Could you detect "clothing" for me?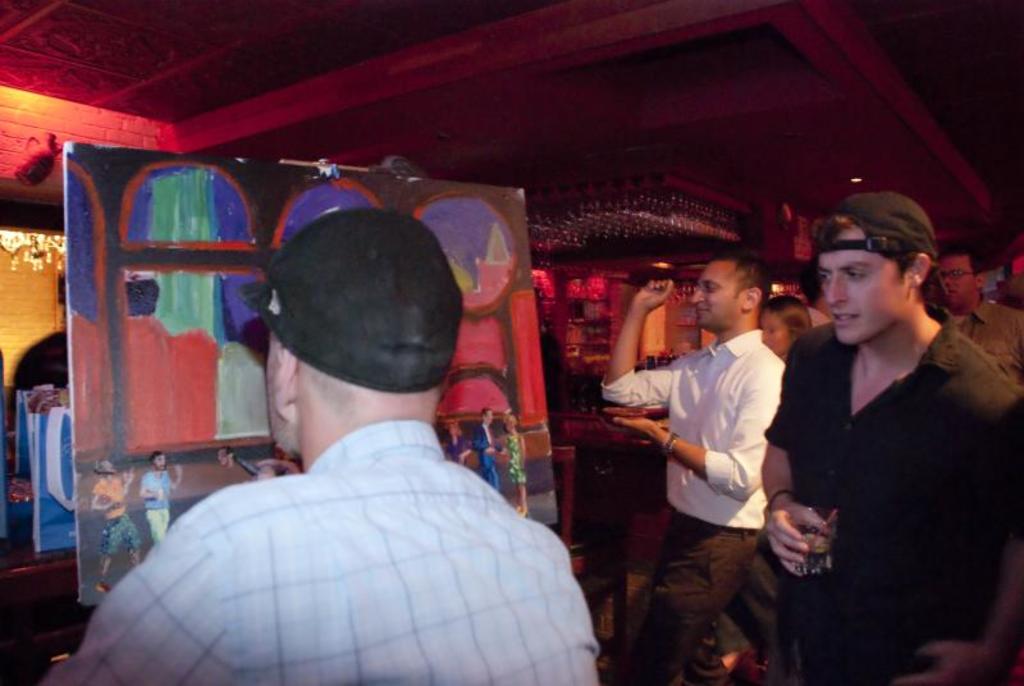
Detection result: box(764, 316, 1012, 681).
